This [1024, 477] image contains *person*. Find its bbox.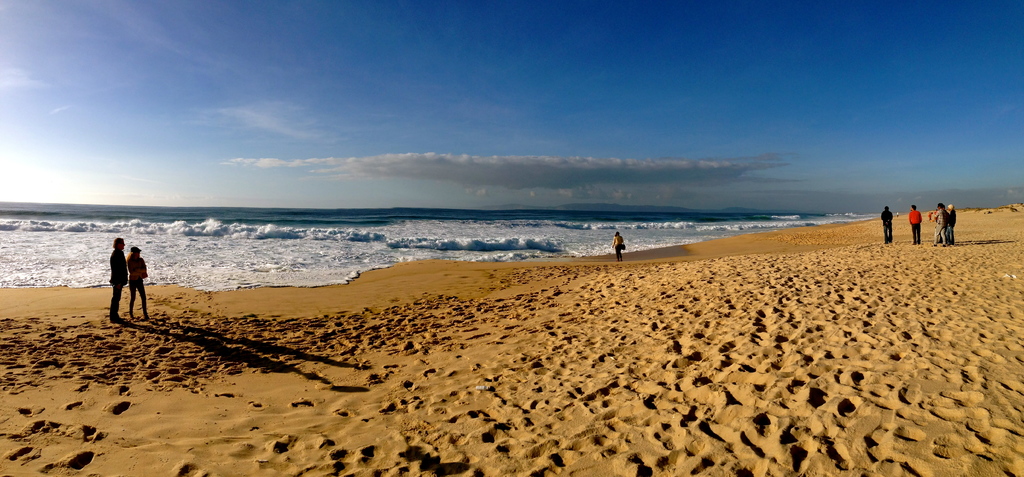
[945,207,959,247].
